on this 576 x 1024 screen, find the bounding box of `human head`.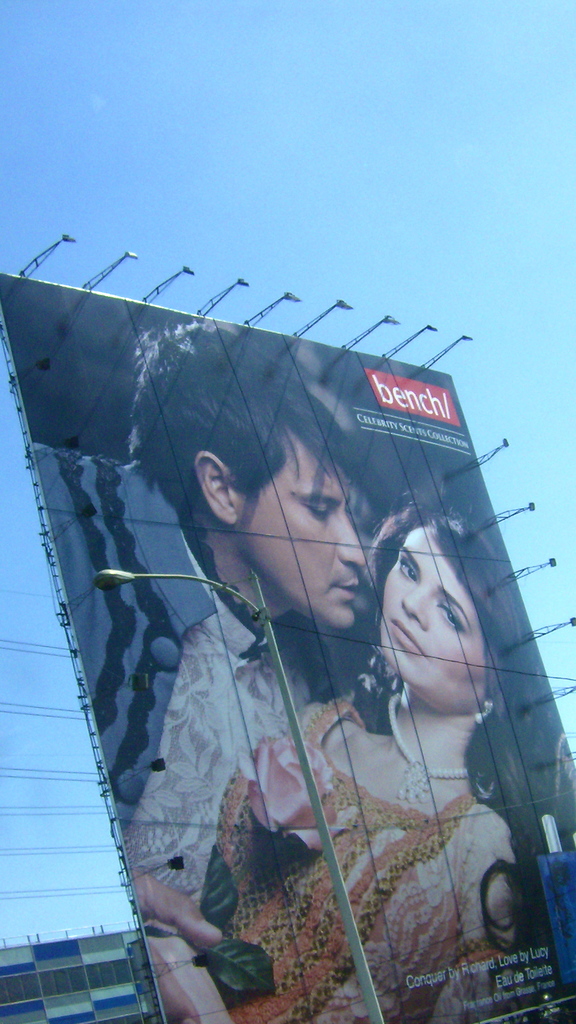
Bounding box: locate(113, 324, 360, 636).
